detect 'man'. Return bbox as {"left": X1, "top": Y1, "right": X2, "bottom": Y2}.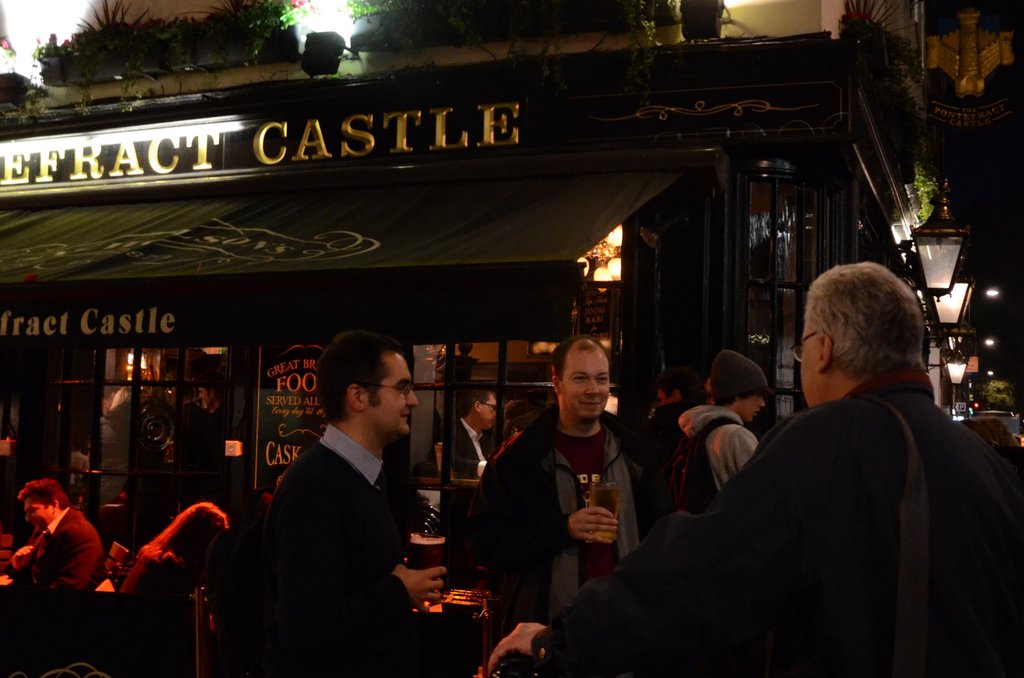
{"left": 14, "top": 478, "right": 105, "bottom": 592}.
